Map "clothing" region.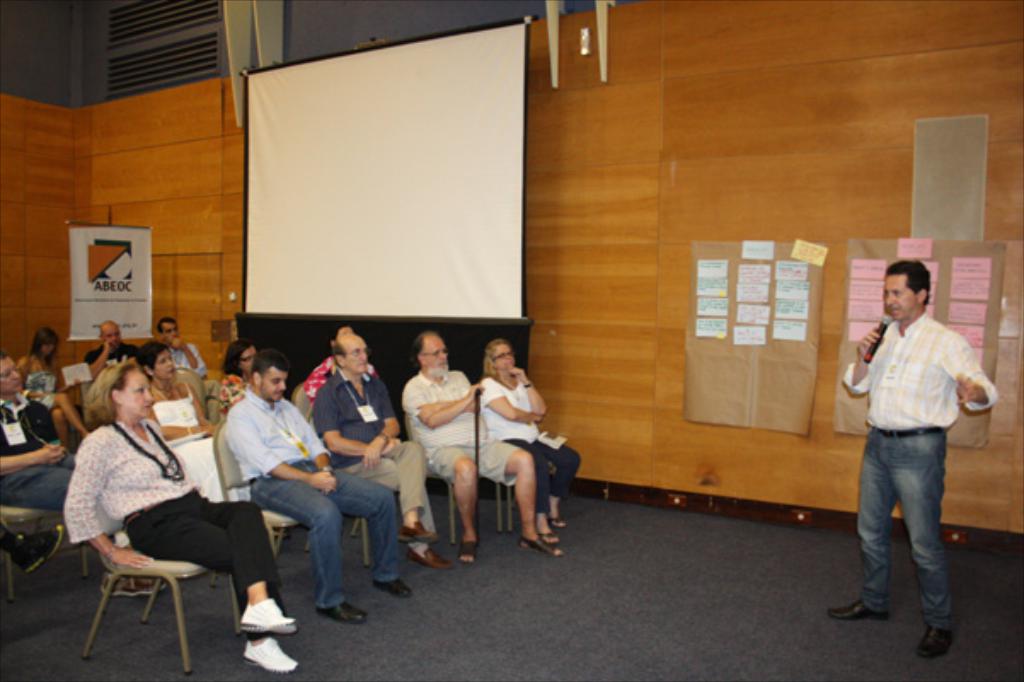
Mapped to (x1=474, y1=373, x2=576, y2=505).
